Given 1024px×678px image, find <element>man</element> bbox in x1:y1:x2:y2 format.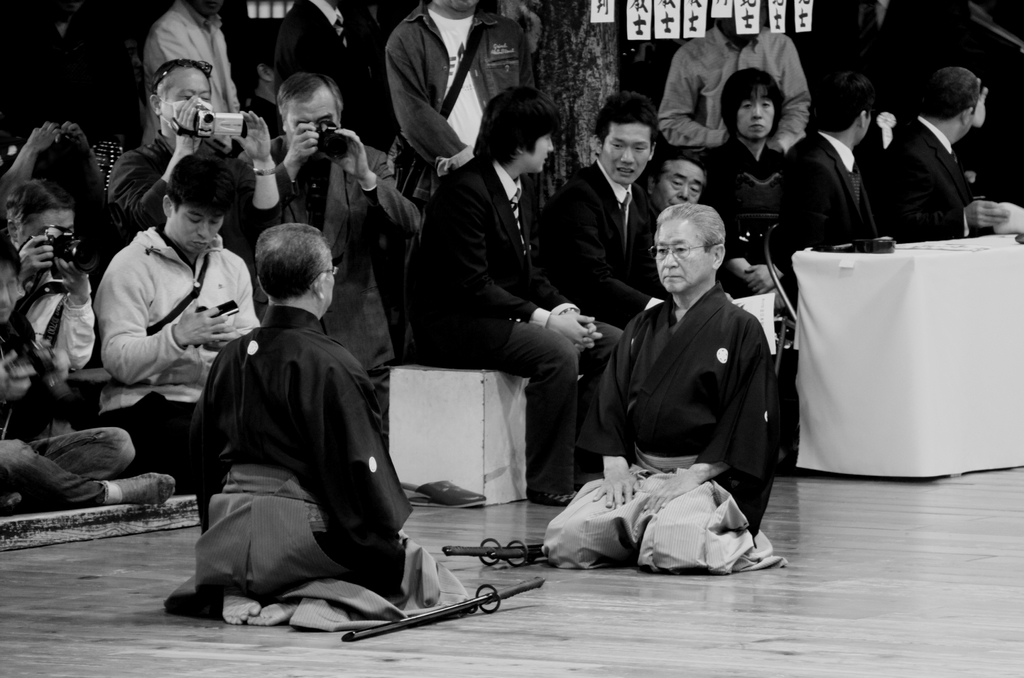
406:86:627:513.
